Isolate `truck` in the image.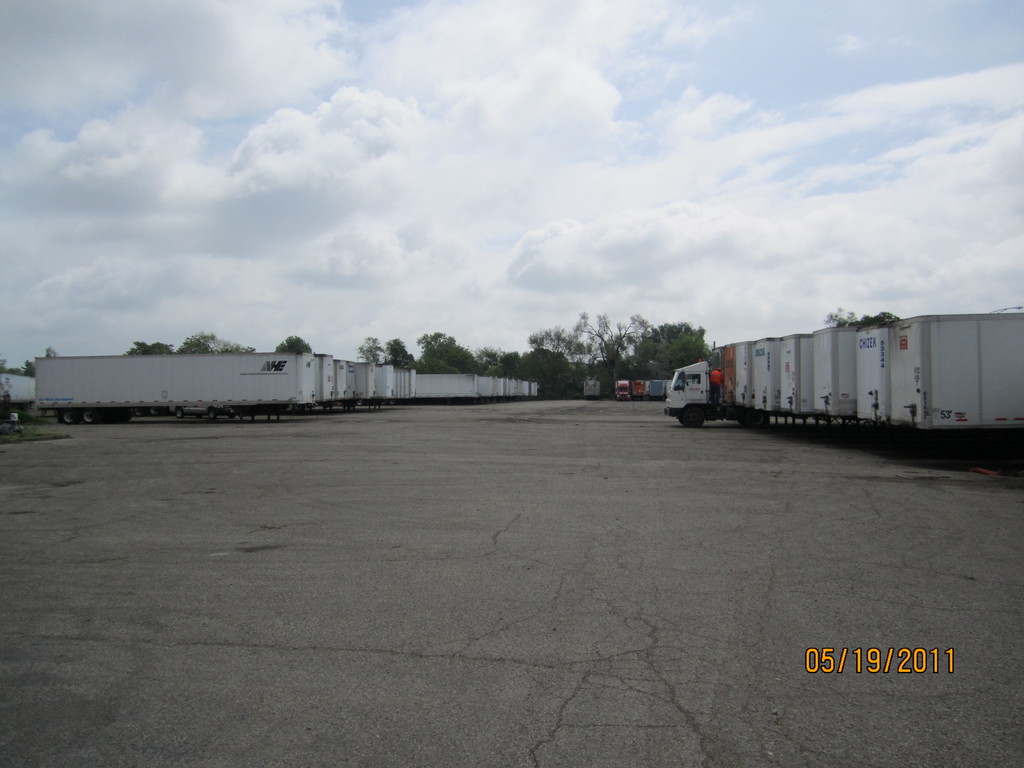
Isolated region: <region>630, 378, 649, 400</region>.
